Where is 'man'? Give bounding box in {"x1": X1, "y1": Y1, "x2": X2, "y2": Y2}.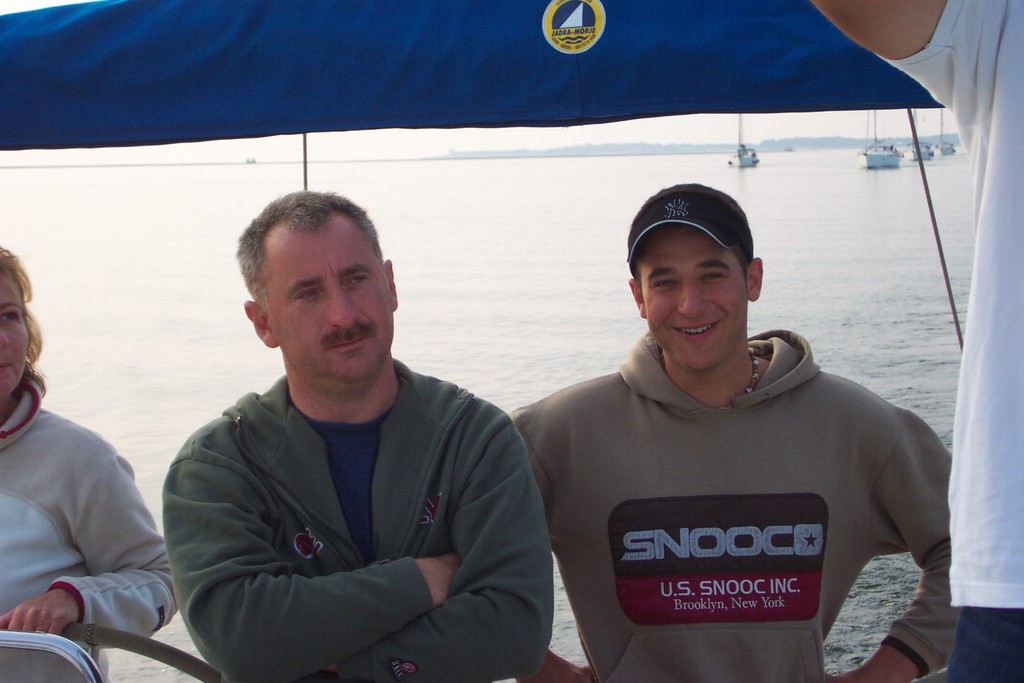
{"x1": 511, "y1": 185, "x2": 961, "y2": 682}.
